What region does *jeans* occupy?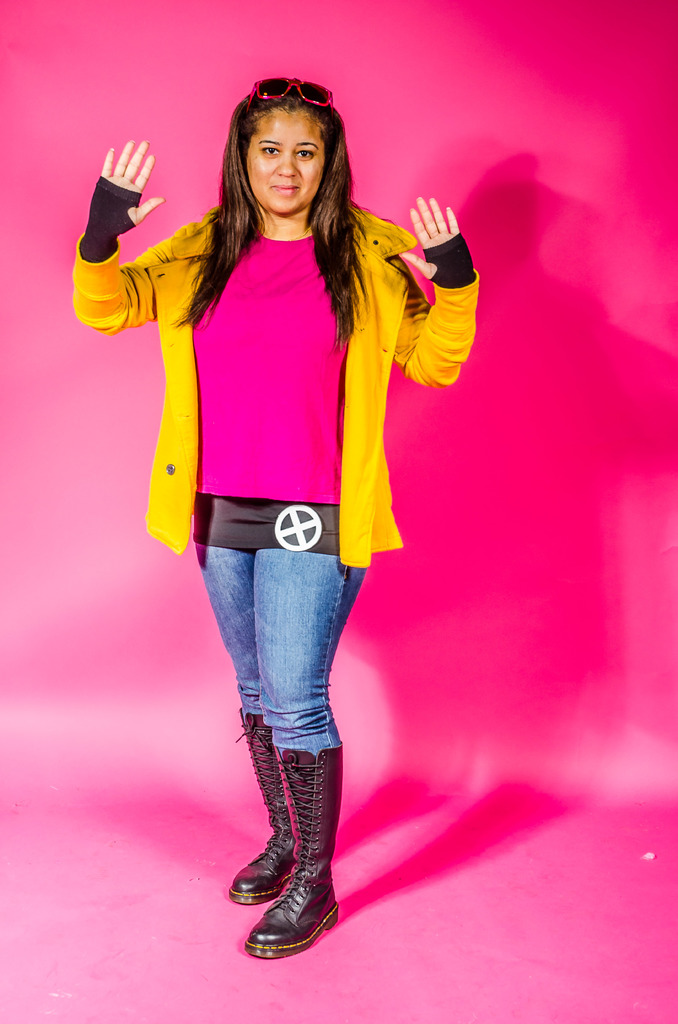
[200, 537, 364, 749].
